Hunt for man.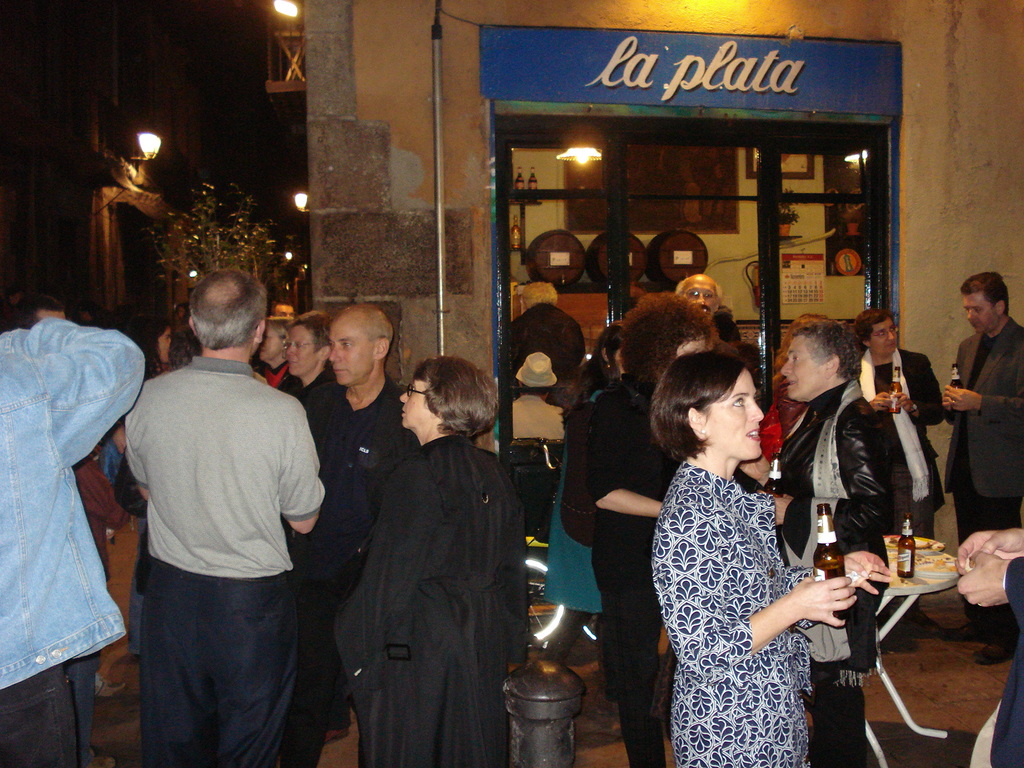
Hunted down at (left=675, top=273, right=722, bottom=317).
